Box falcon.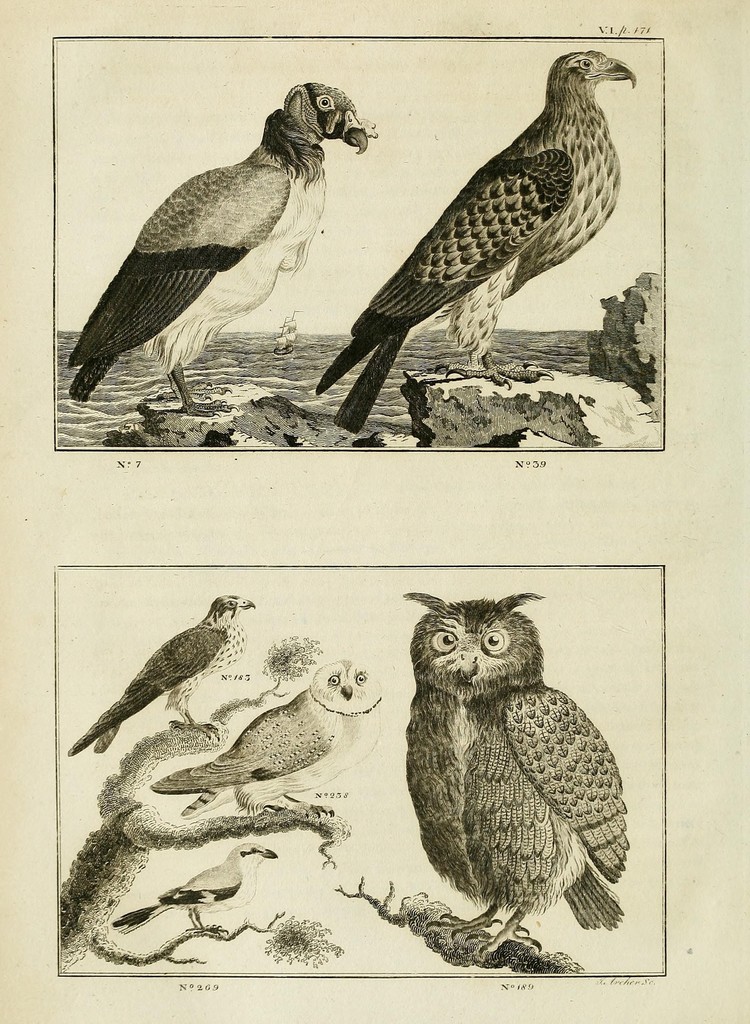
box(108, 842, 280, 935).
